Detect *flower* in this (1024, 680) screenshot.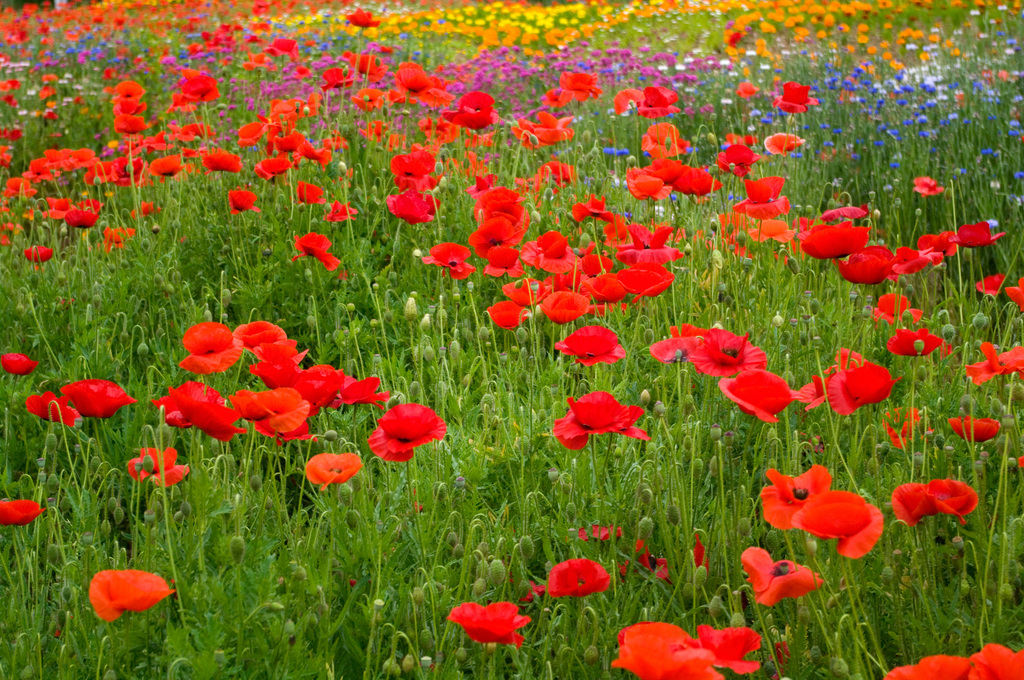
Detection: 948,408,1011,441.
